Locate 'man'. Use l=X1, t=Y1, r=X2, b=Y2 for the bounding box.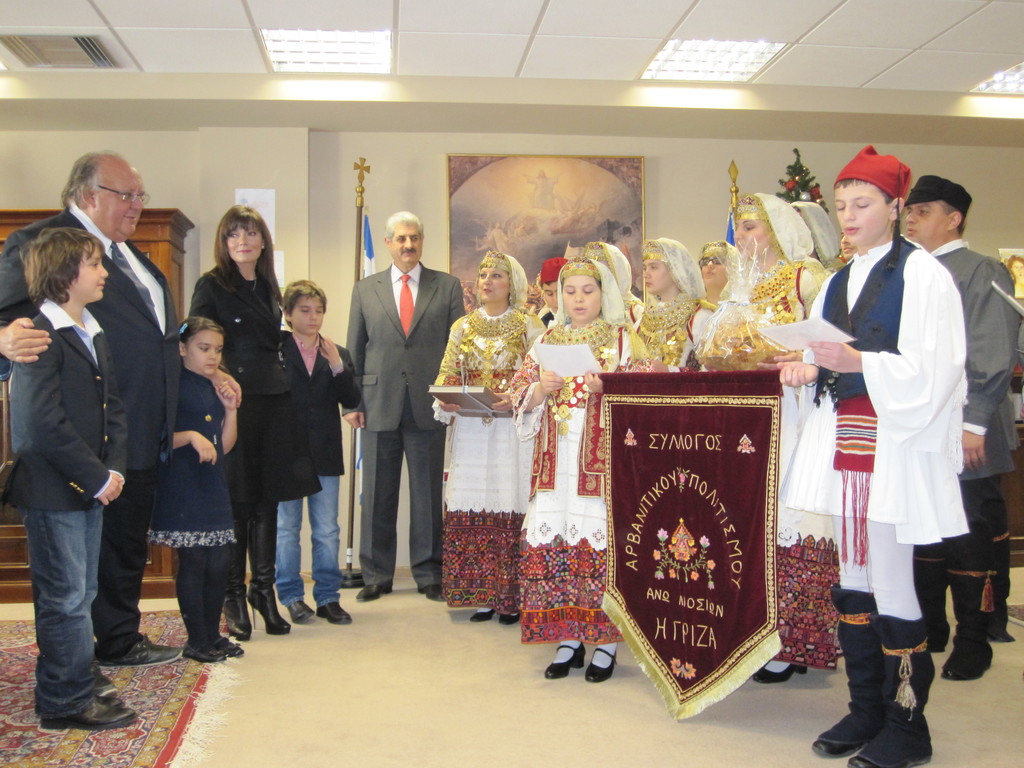
l=342, t=212, r=464, b=603.
